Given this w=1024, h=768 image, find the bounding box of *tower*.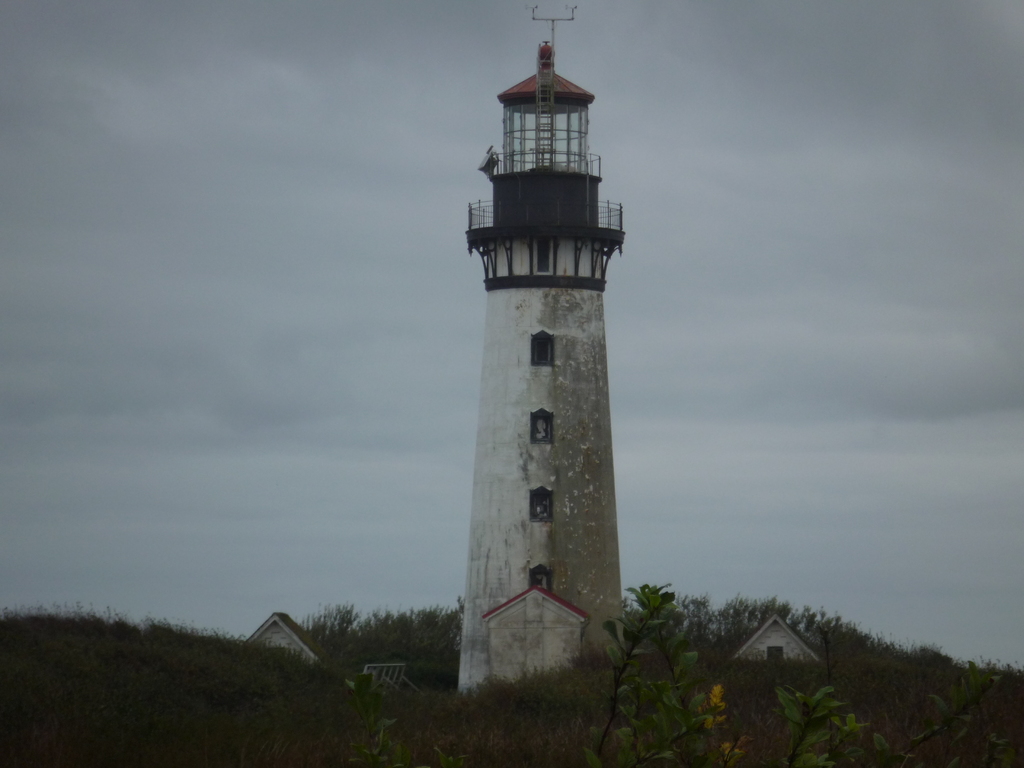
x1=461 y1=0 x2=626 y2=691.
